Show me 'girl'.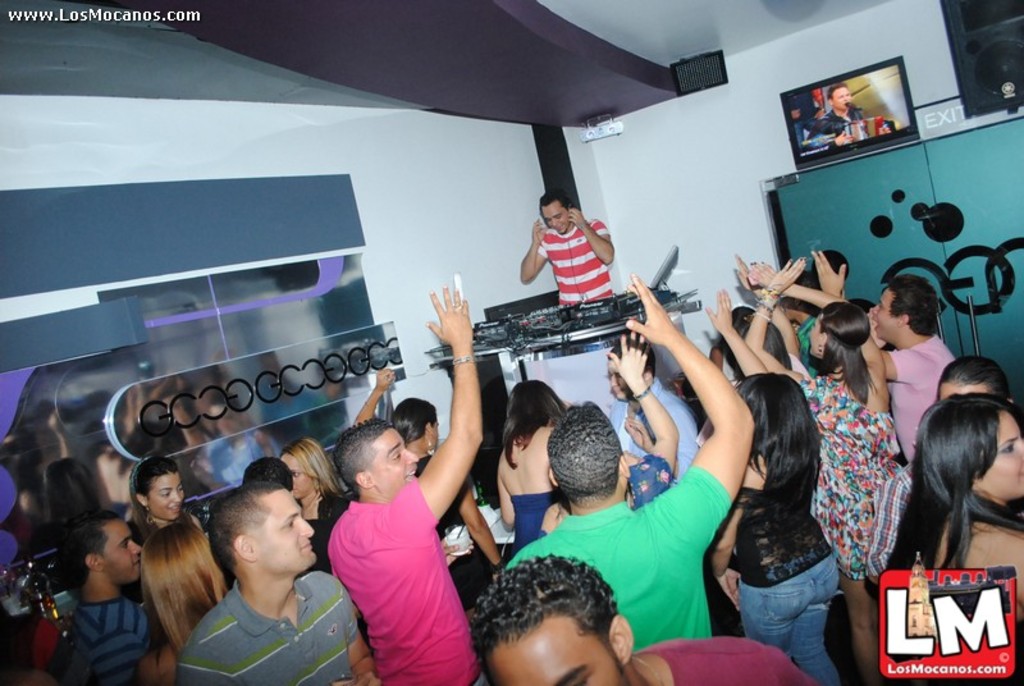
'girl' is here: (x1=902, y1=385, x2=1023, y2=685).
